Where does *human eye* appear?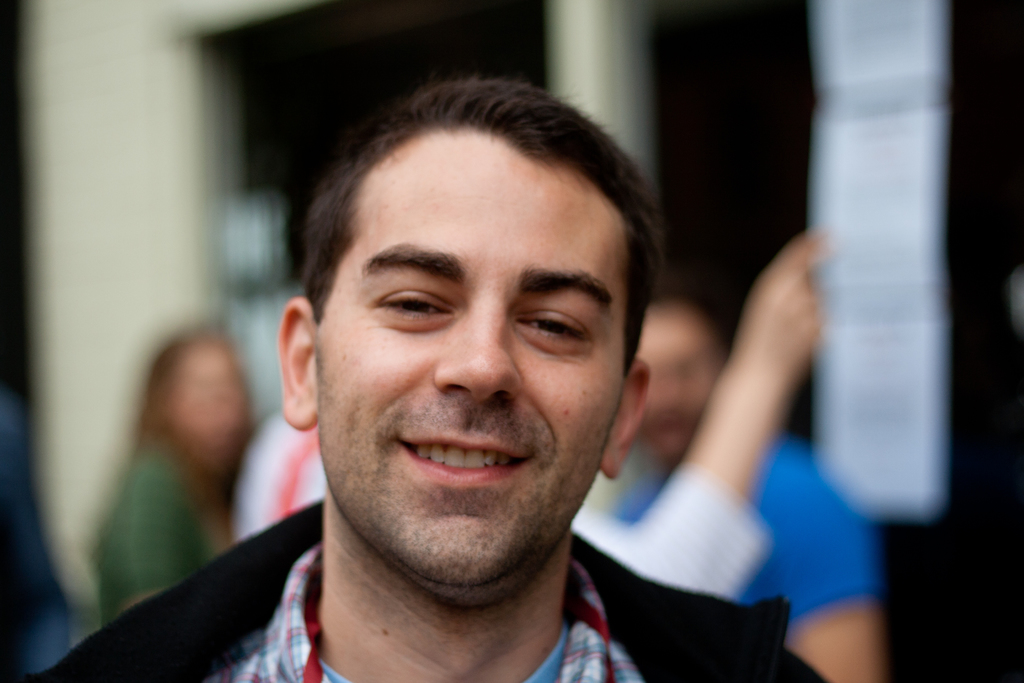
Appears at (x1=374, y1=281, x2=454, y2=322).
